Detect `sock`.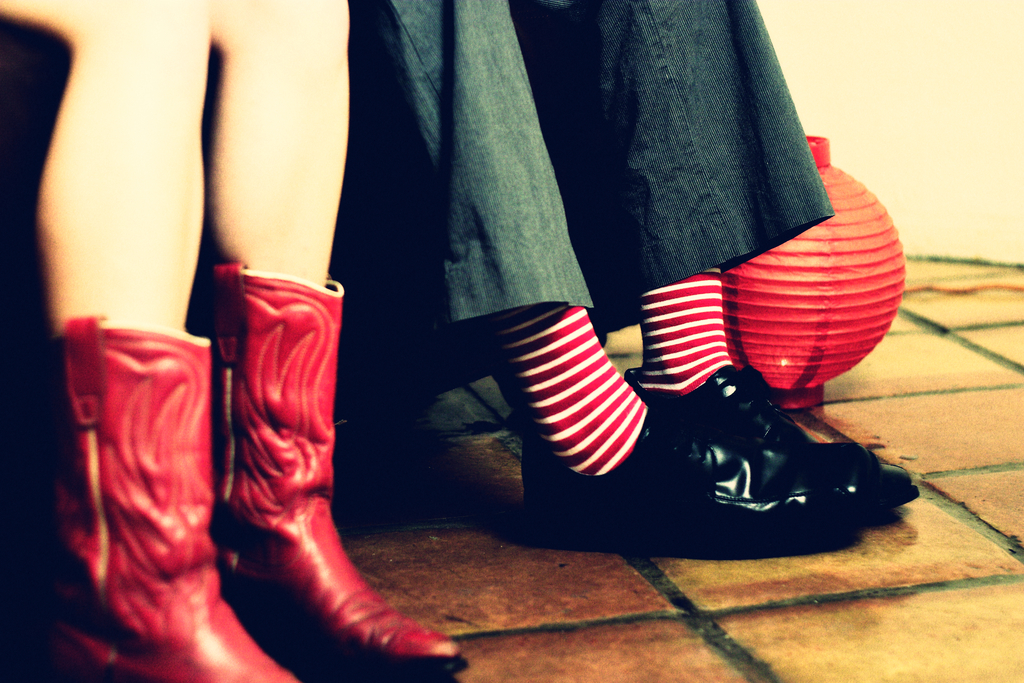
Detected at detection(634, 265, 733, 395).
